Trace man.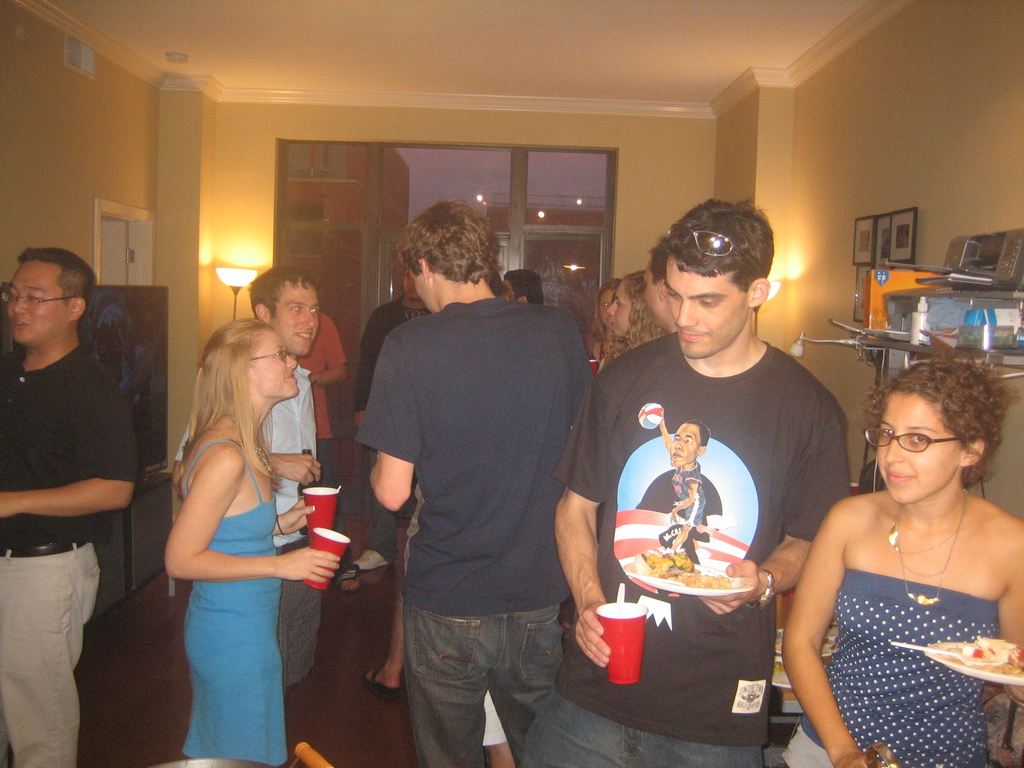
Traced to [522, 191, 855, 767].
